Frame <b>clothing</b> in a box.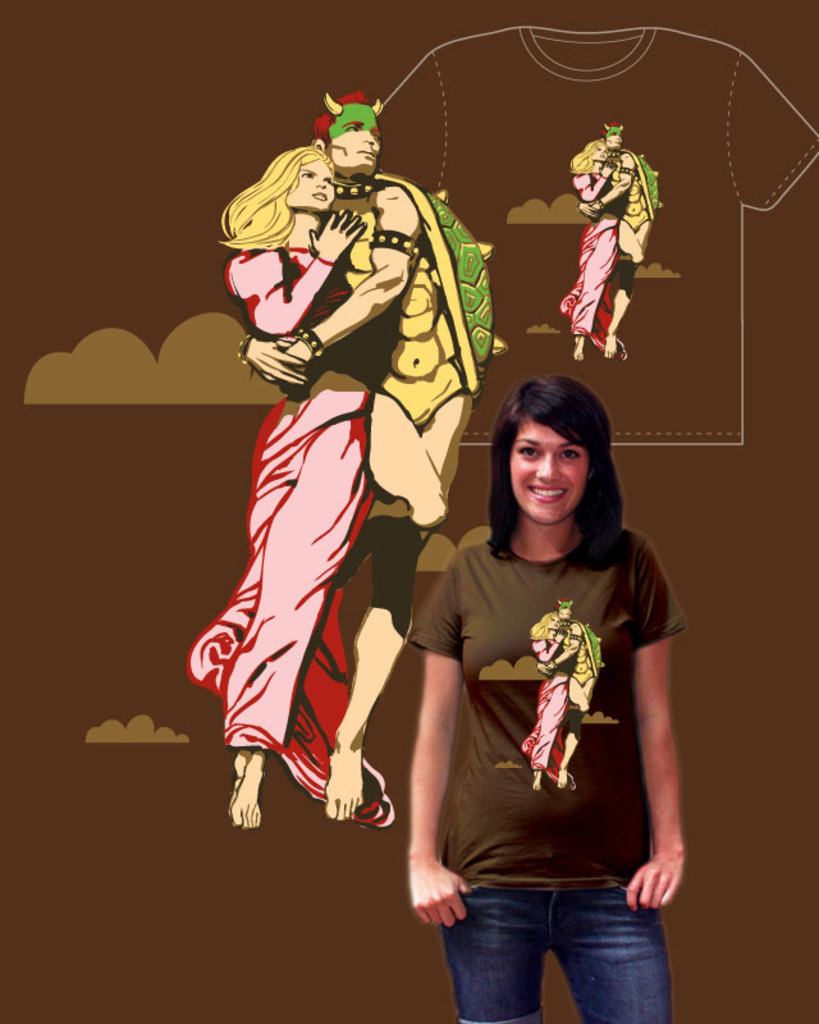
BBox(403, 470, 683, 957).
